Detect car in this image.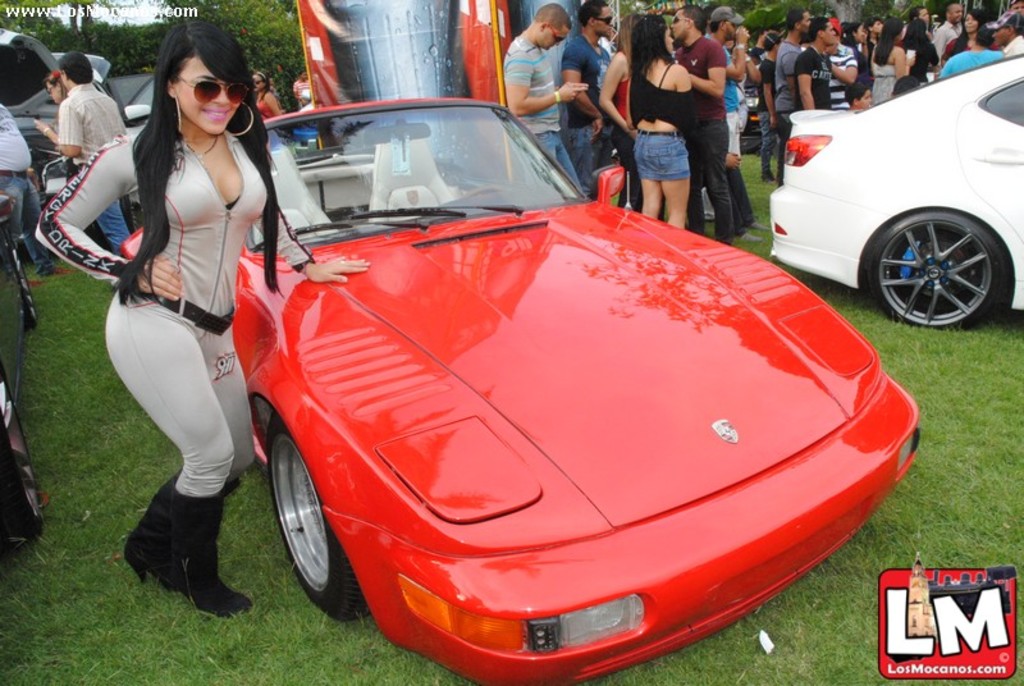
Detection: [left=0, top=26, right=154, bottom=242].
